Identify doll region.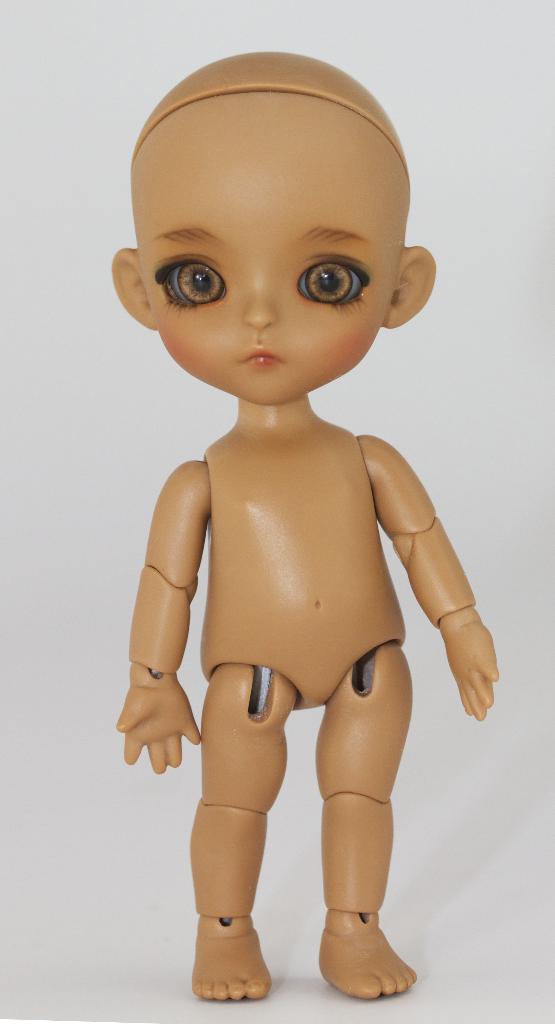
Region: <region>96, 70, 497, 992</region>.
